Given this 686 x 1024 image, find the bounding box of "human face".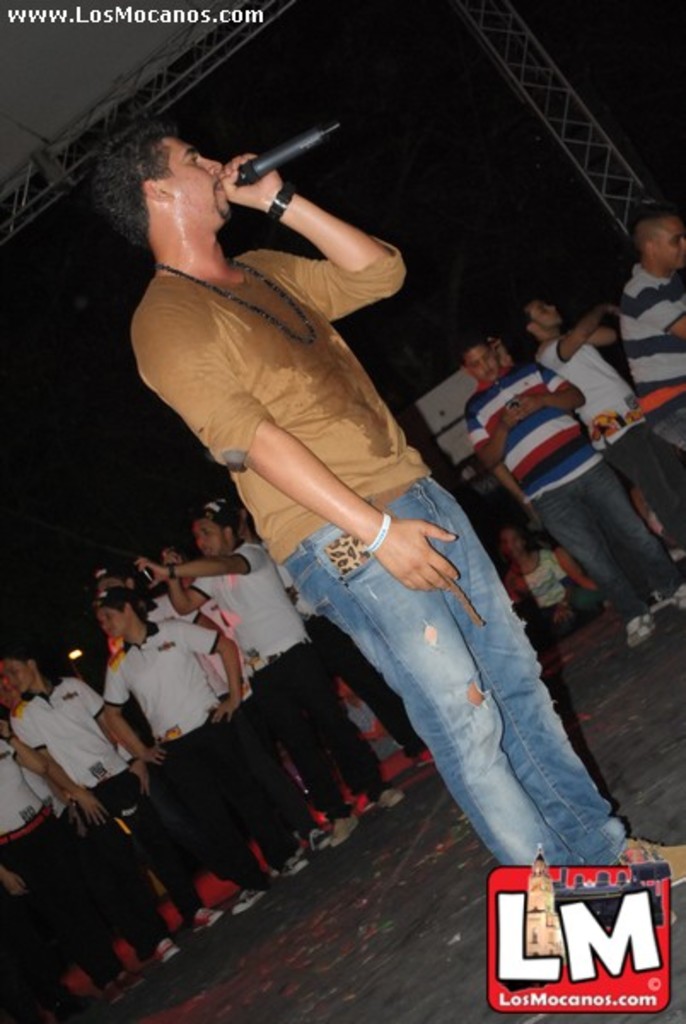
x1=186, y1=517, x2=232, y2=555.
